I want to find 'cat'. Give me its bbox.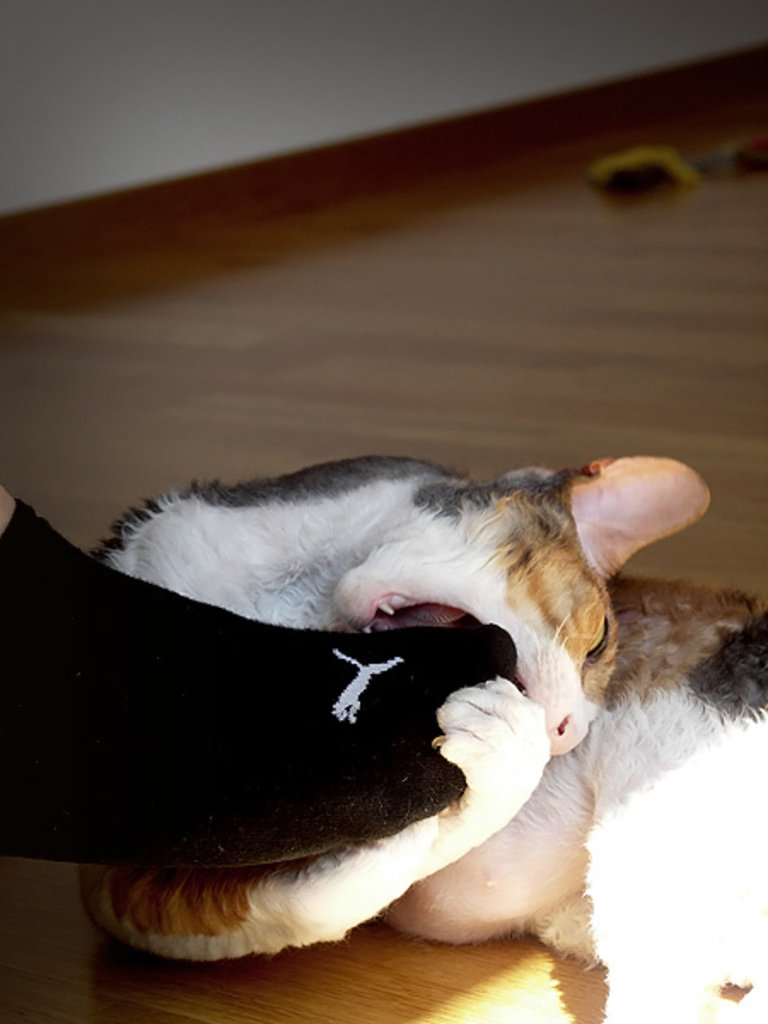
{"left": 73, "top": 449, "right": 766, "bottom": 1022}.
